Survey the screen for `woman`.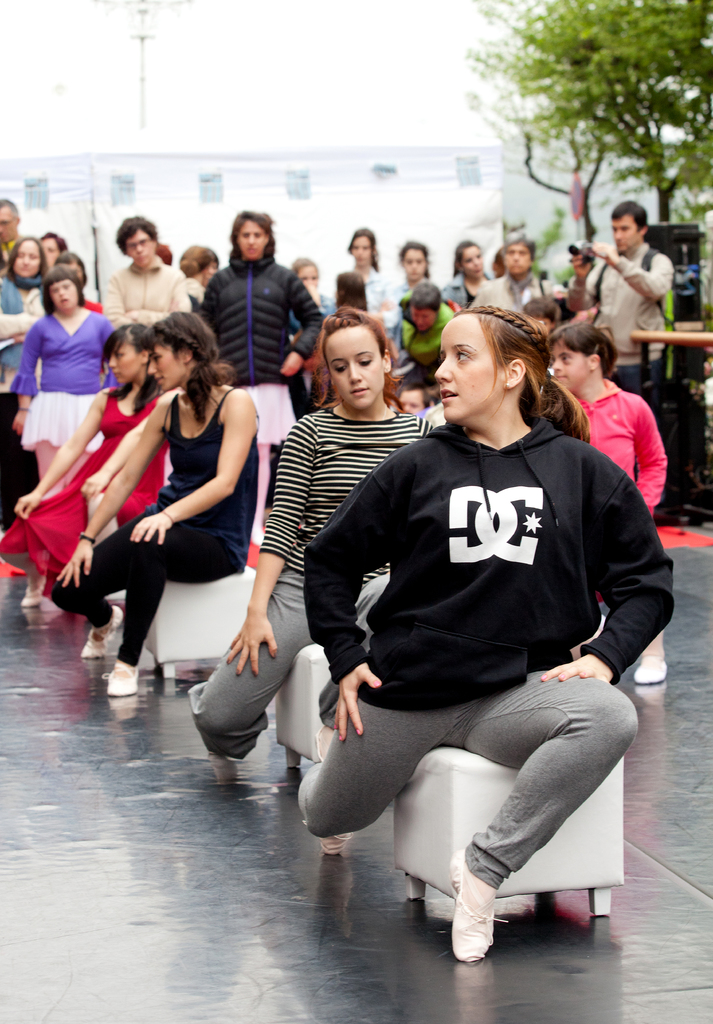
Survey found: locate(295, 301, 675, 973).
